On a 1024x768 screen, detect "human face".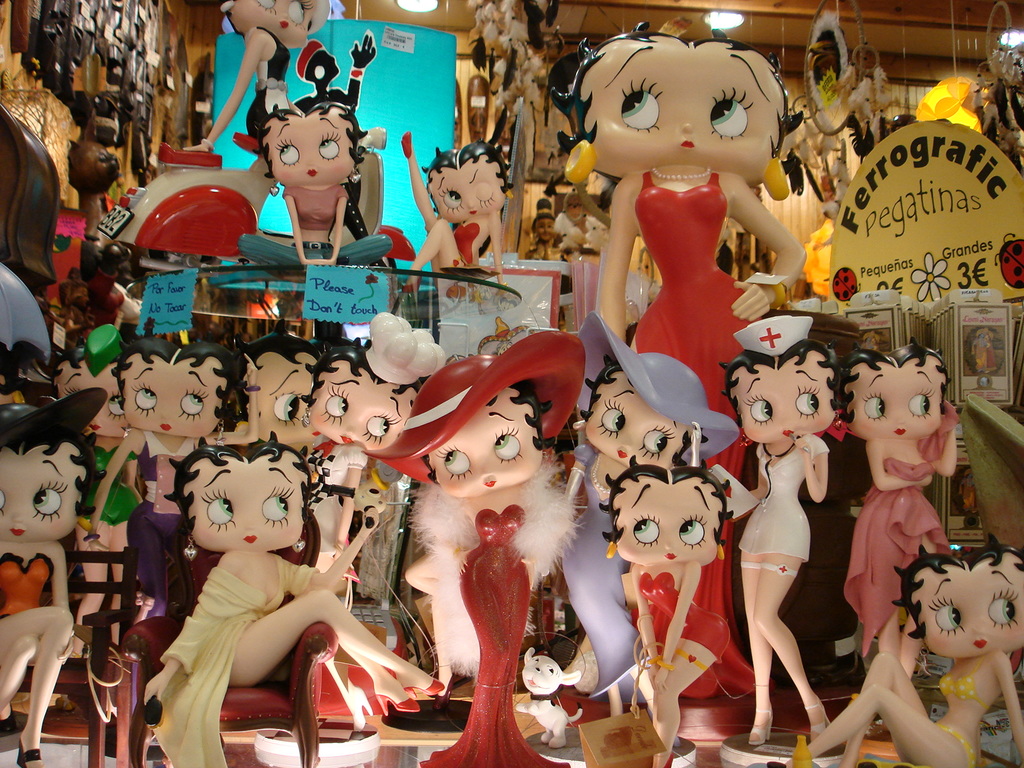
(0,450,79,539).
